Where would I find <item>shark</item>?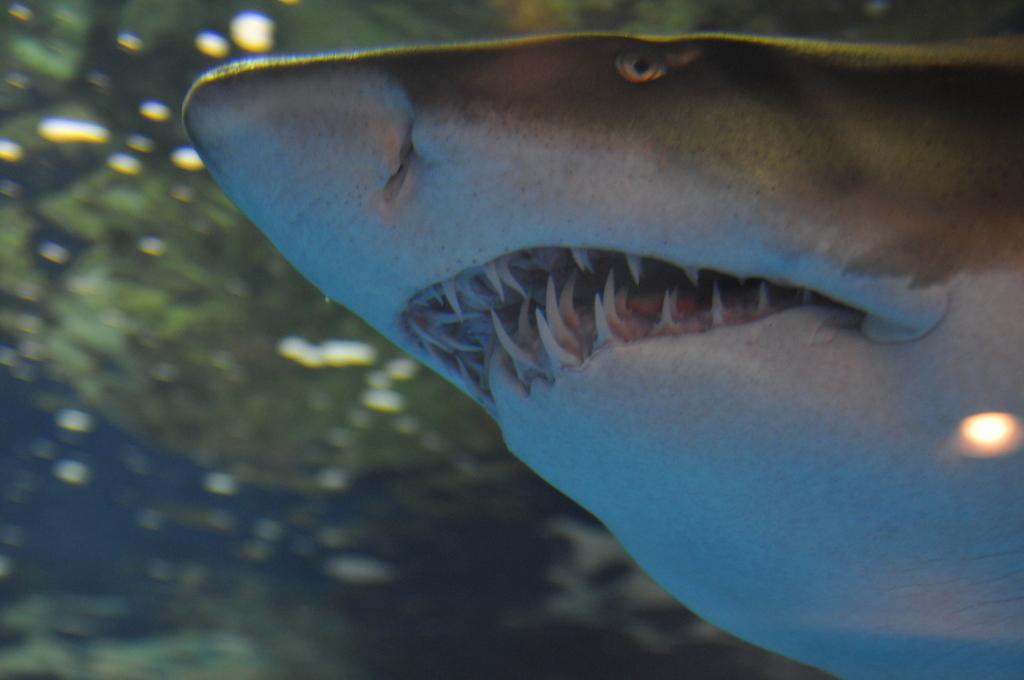
At <box>174,0,1020,632</box>.
